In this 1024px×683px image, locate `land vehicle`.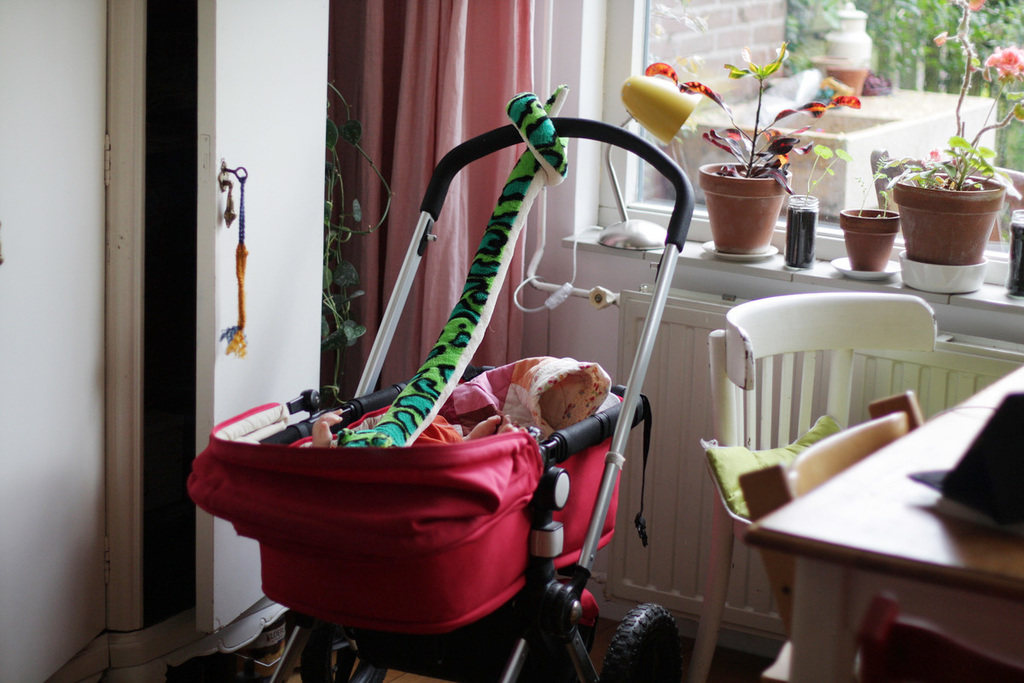
Bounding box: (x1=185, y1=116, x2=695, y2=682).
